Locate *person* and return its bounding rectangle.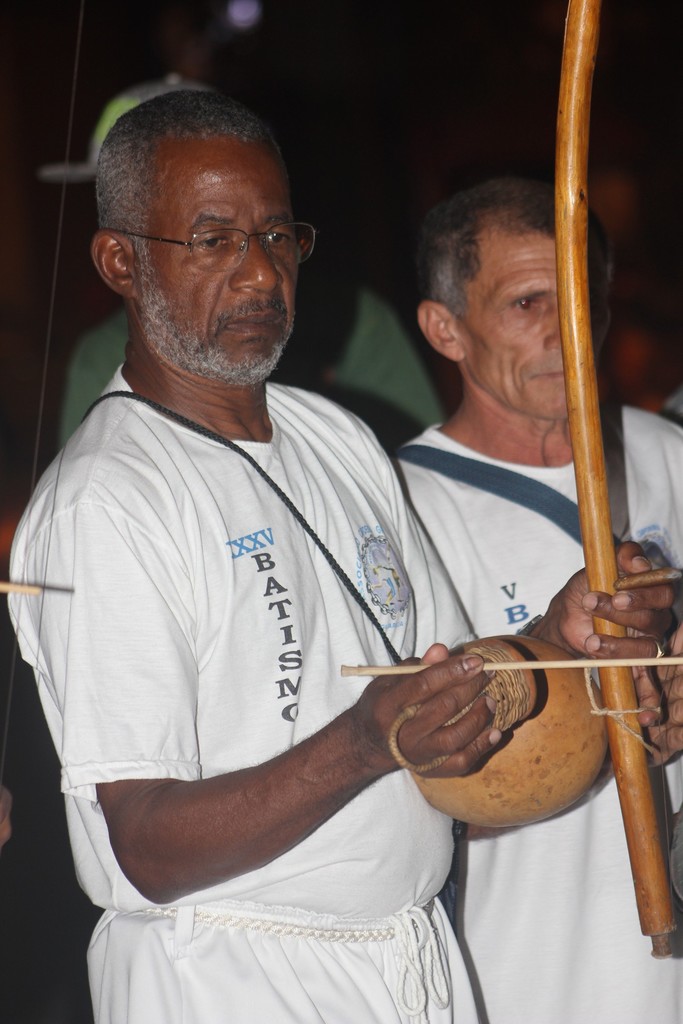
(32,92,547,994).
